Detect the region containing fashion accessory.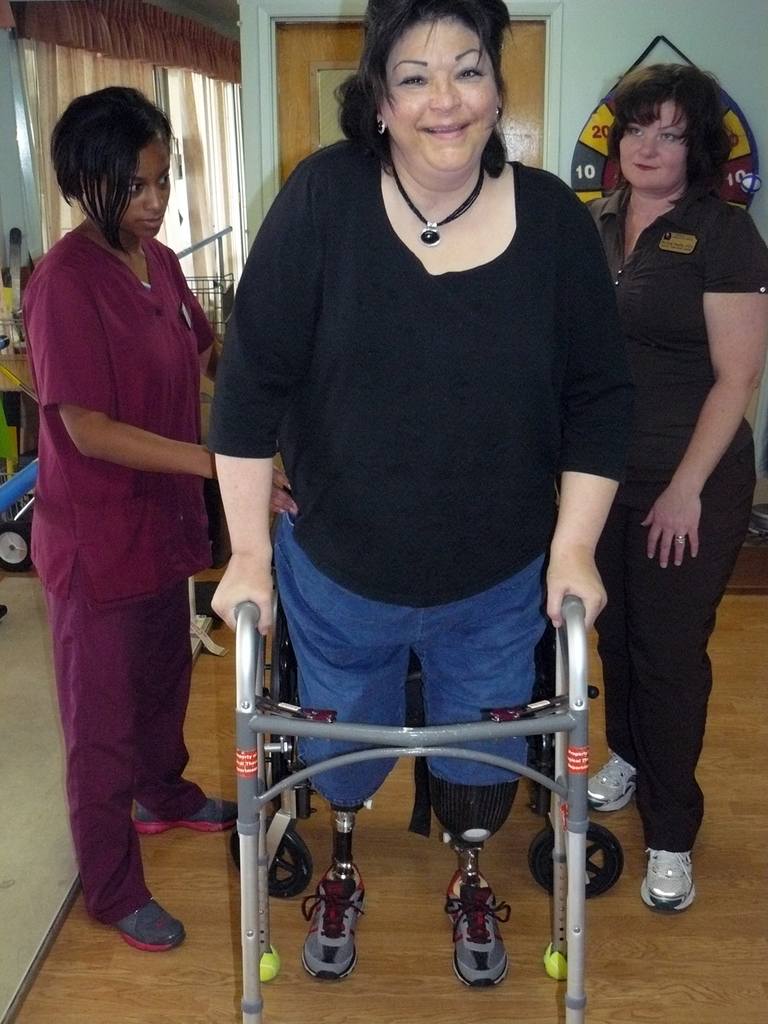
<box>589,746,637,811</box>.
